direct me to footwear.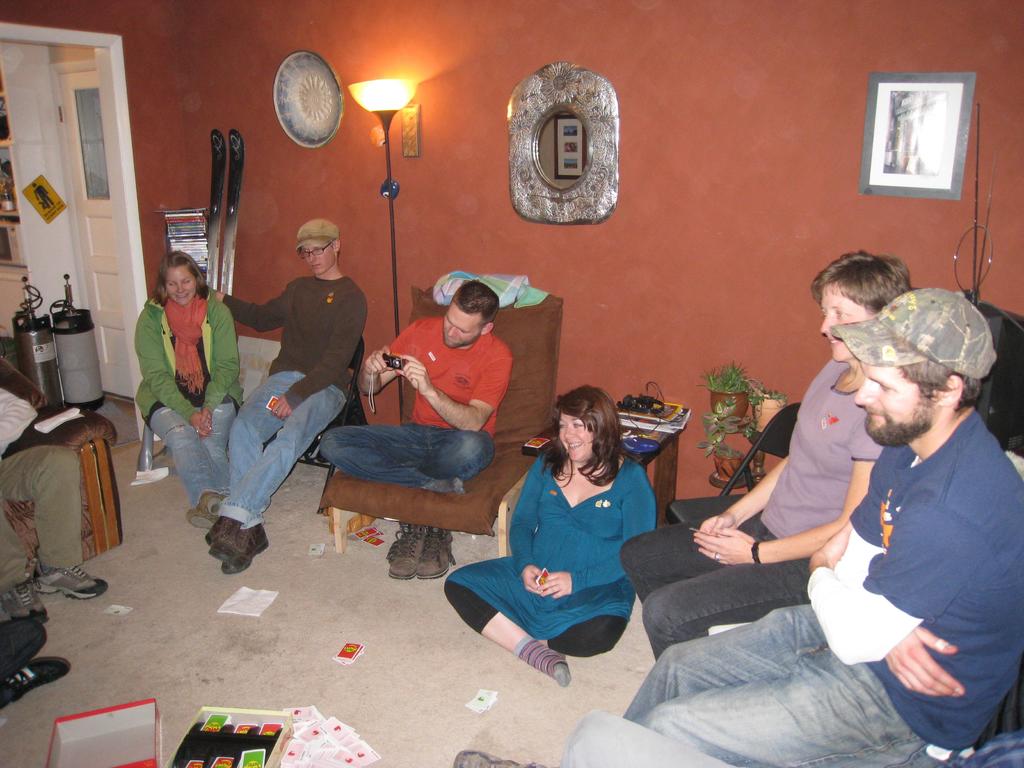
Direction: BBox(387, 518, 434, 577).
